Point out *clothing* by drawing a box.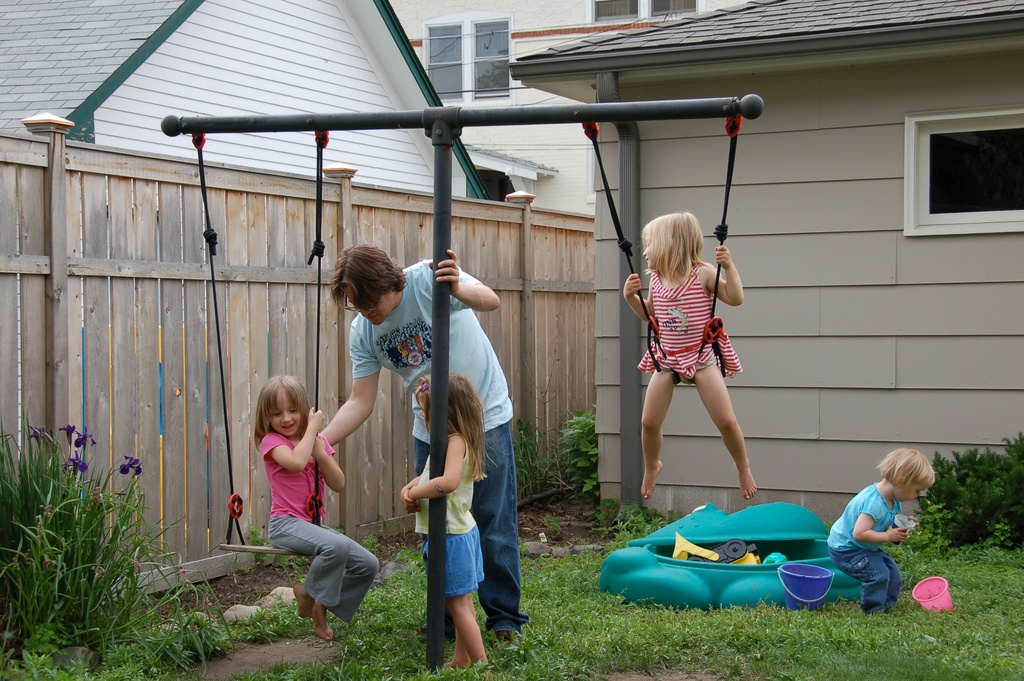
x1=634 y1=265 x2=743 y2=377.
